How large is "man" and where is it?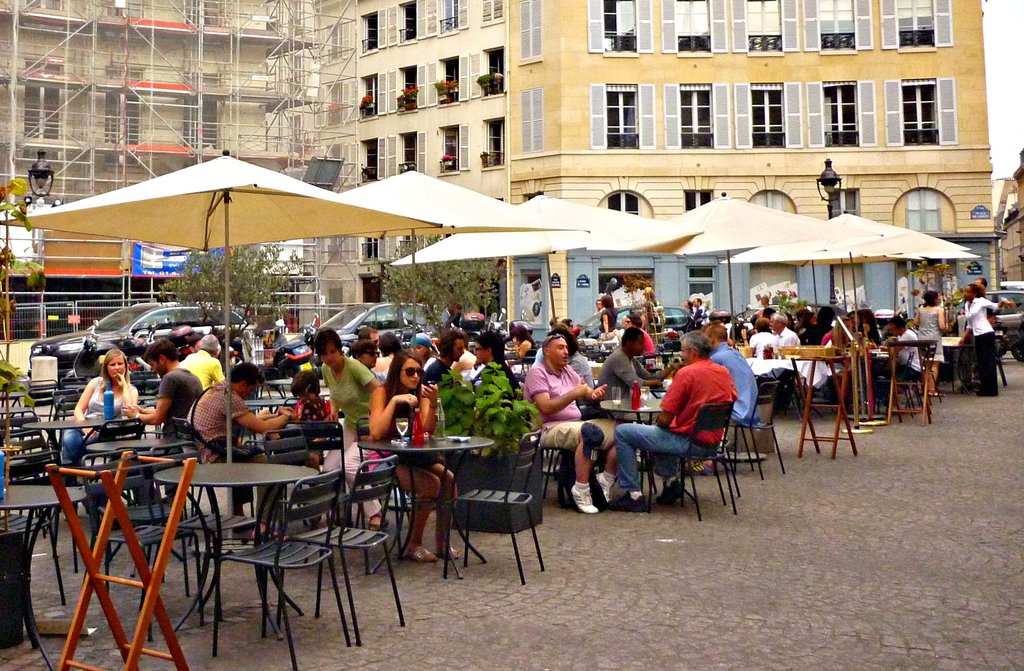
Bounding box: <region>359, 325, 379, 340</region>.
